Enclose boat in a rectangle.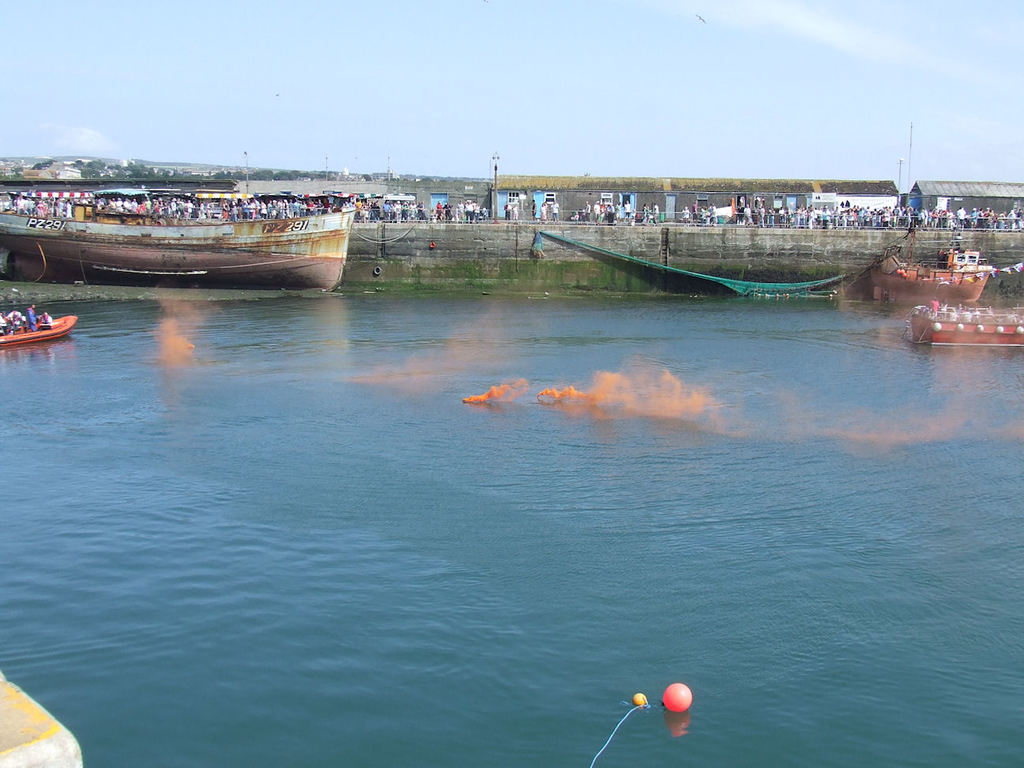
pyautogui.locateOnScreen(855, 226, 1021, 299).
